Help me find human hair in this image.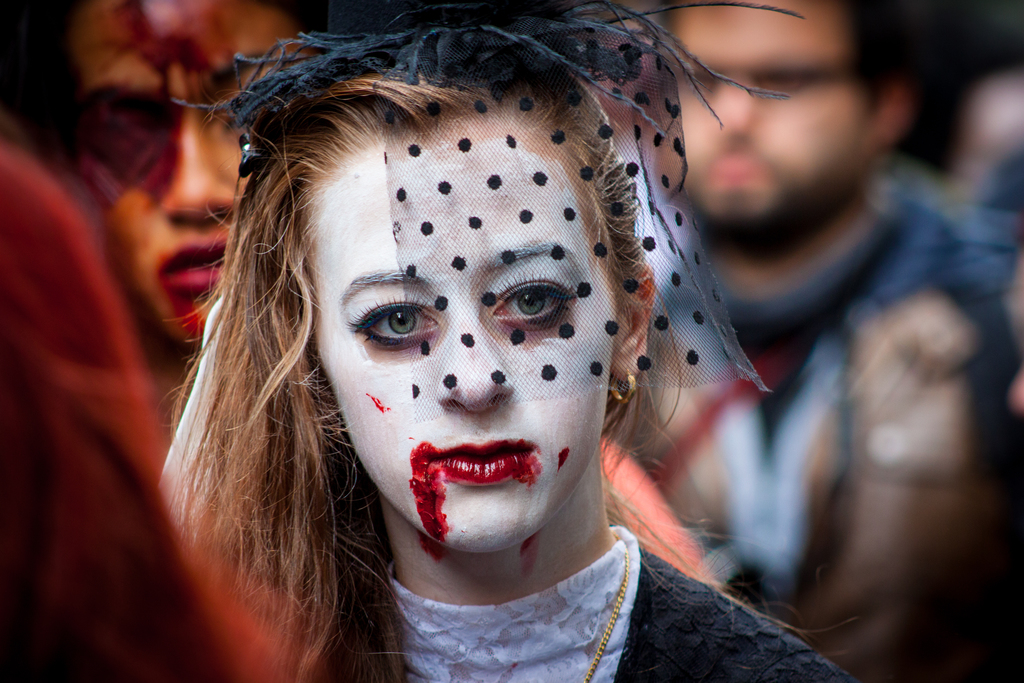
Found it: 173/51/852/682.
